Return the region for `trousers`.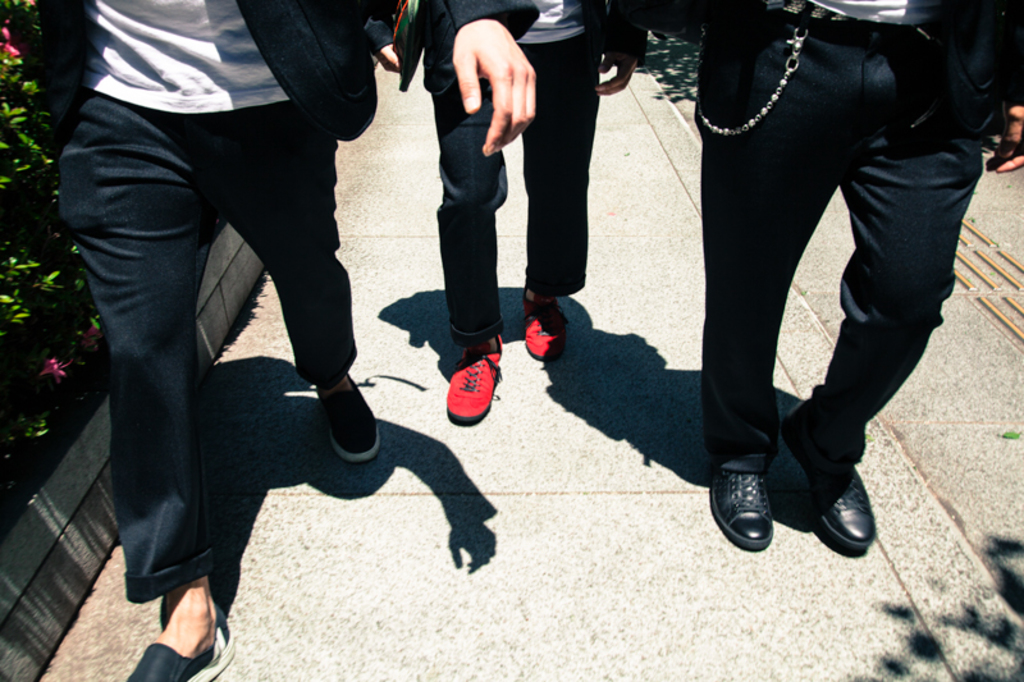
bbox=[421, 35, 605, 348].
